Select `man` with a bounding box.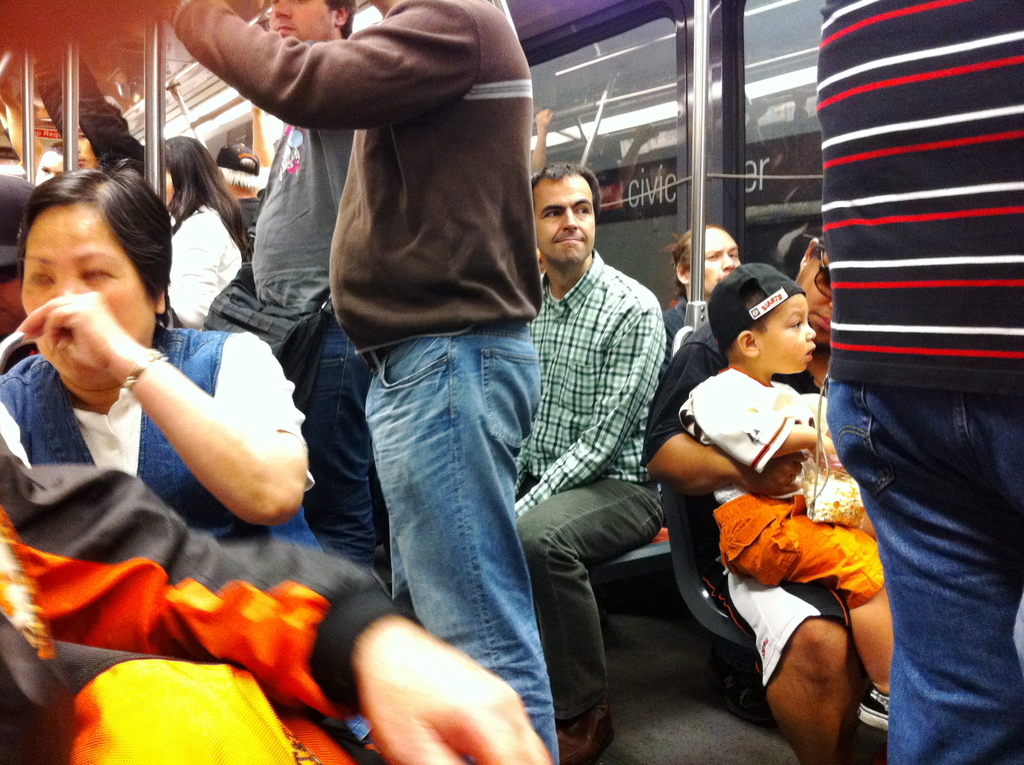
pyautogui.locateOnScreen(497, 134, 697, 722).
